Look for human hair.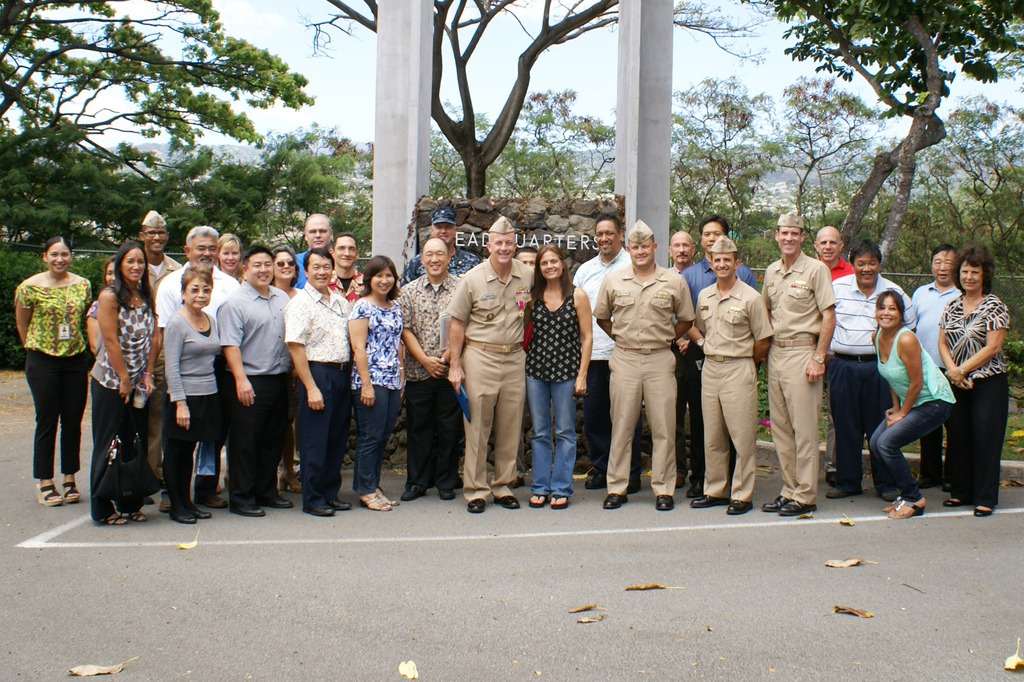
Found: [x1=113, y1=241, x2=163, y2=314].
